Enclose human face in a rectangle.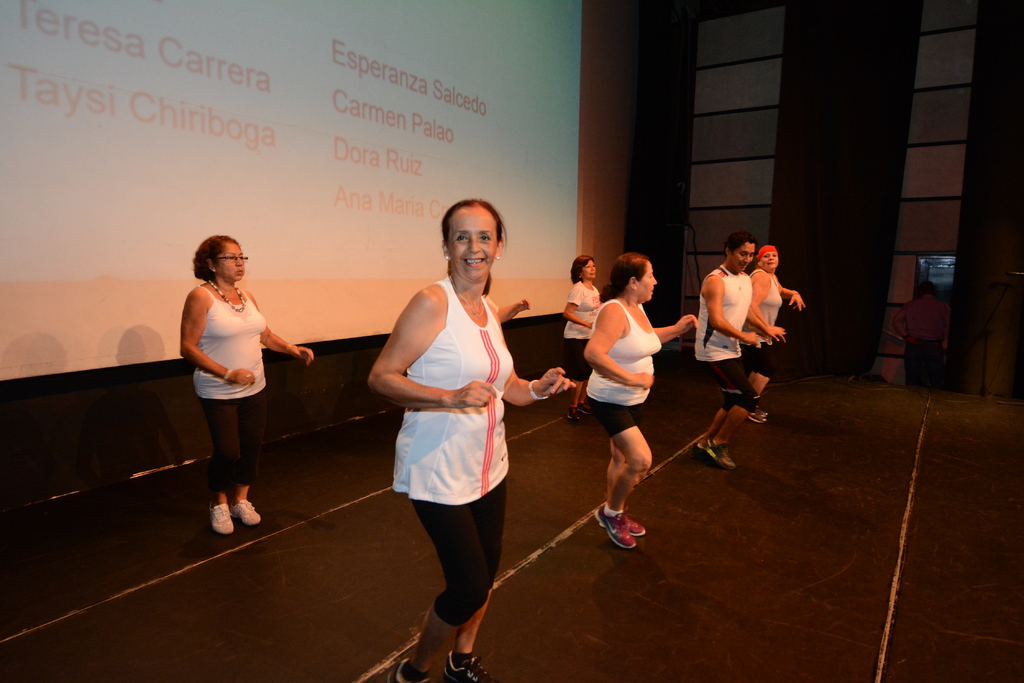
bbox(447, 206, 500, 281).
